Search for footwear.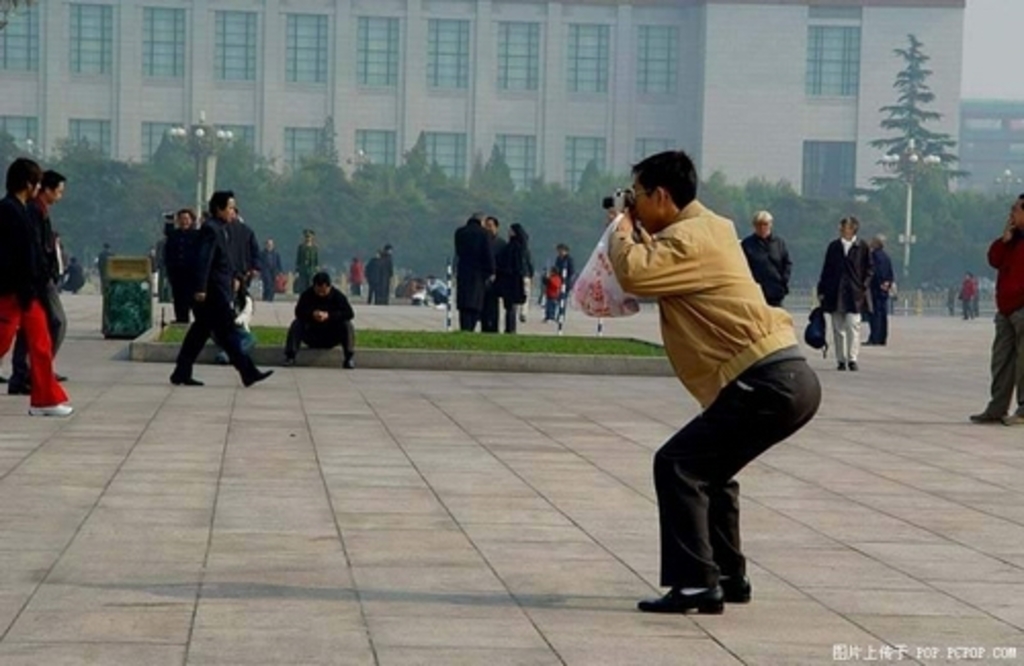
Found at [637,584,725,619].
